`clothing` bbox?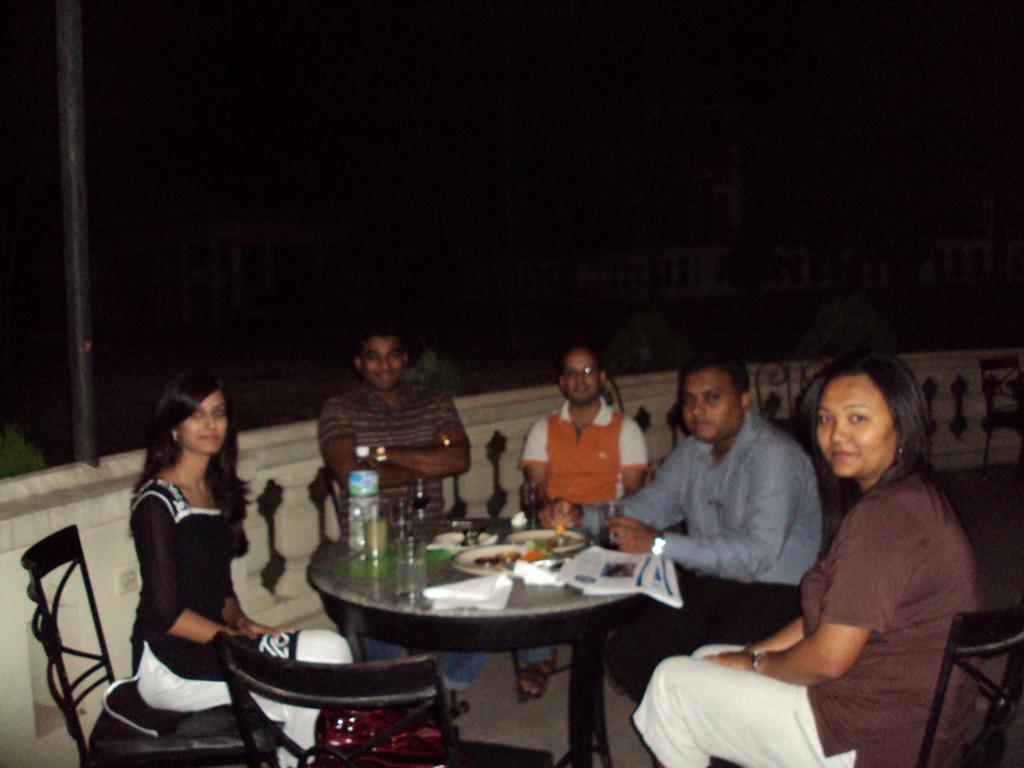
632, 454, 988, 767
